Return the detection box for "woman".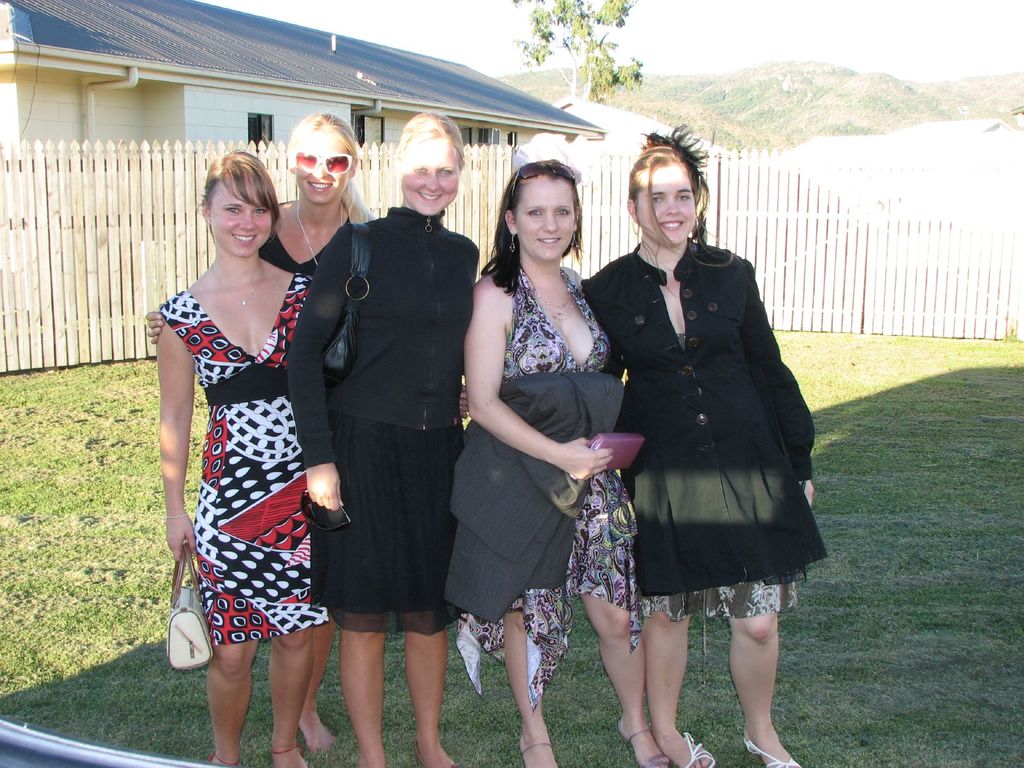
244:108:385:755.
